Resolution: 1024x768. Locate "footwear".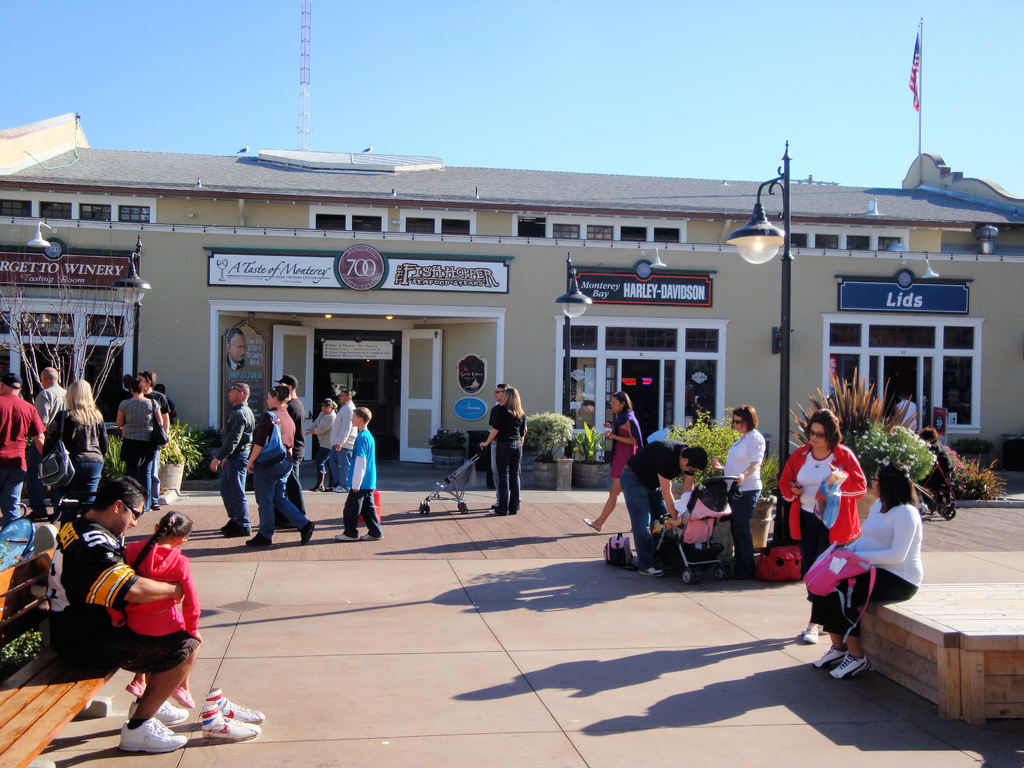
Rect(490, 506, 506, 508).
